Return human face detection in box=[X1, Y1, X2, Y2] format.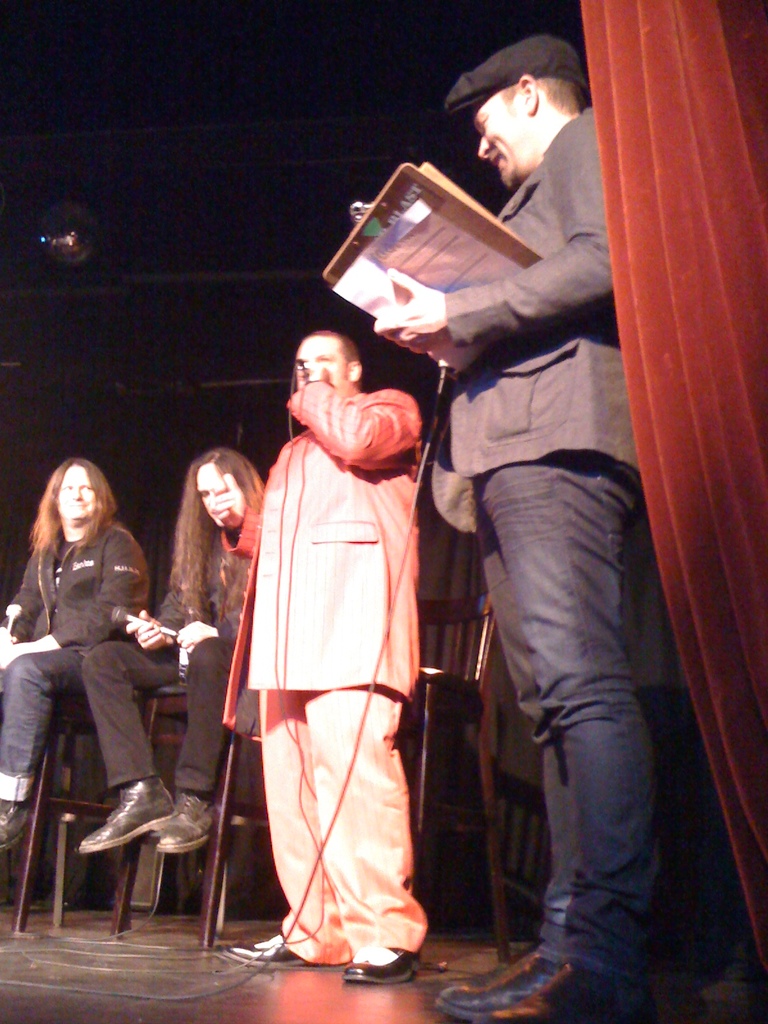
box=[472, 94, 529, 185].
